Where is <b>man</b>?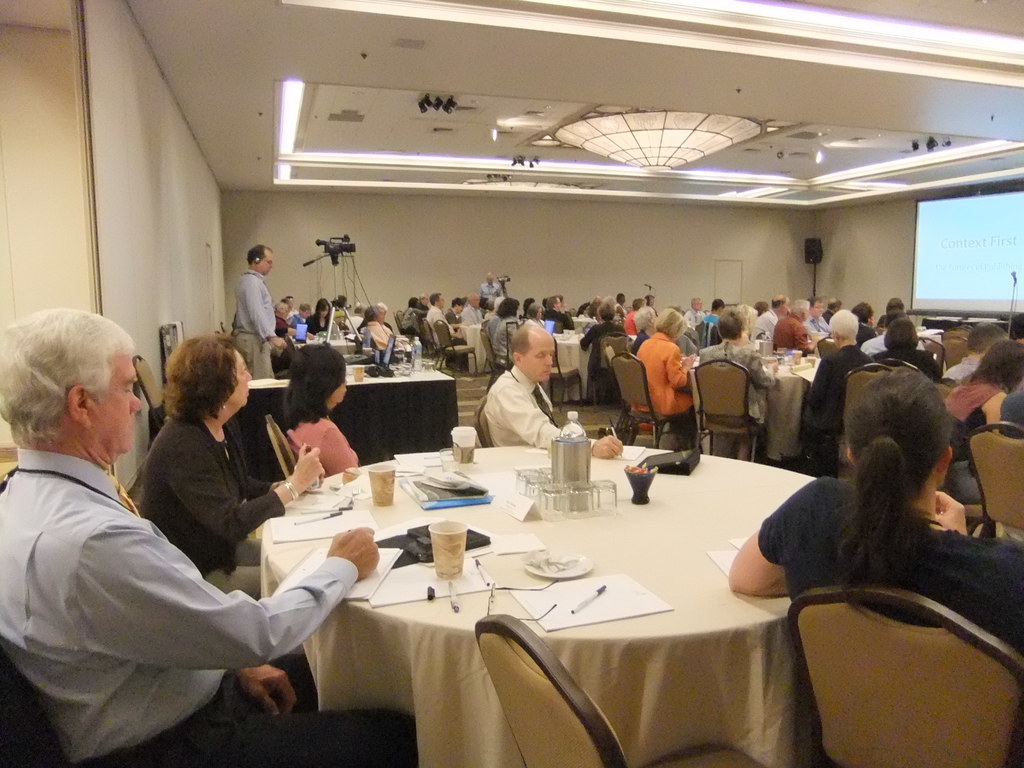
detection(770, 300, 820, 353).
